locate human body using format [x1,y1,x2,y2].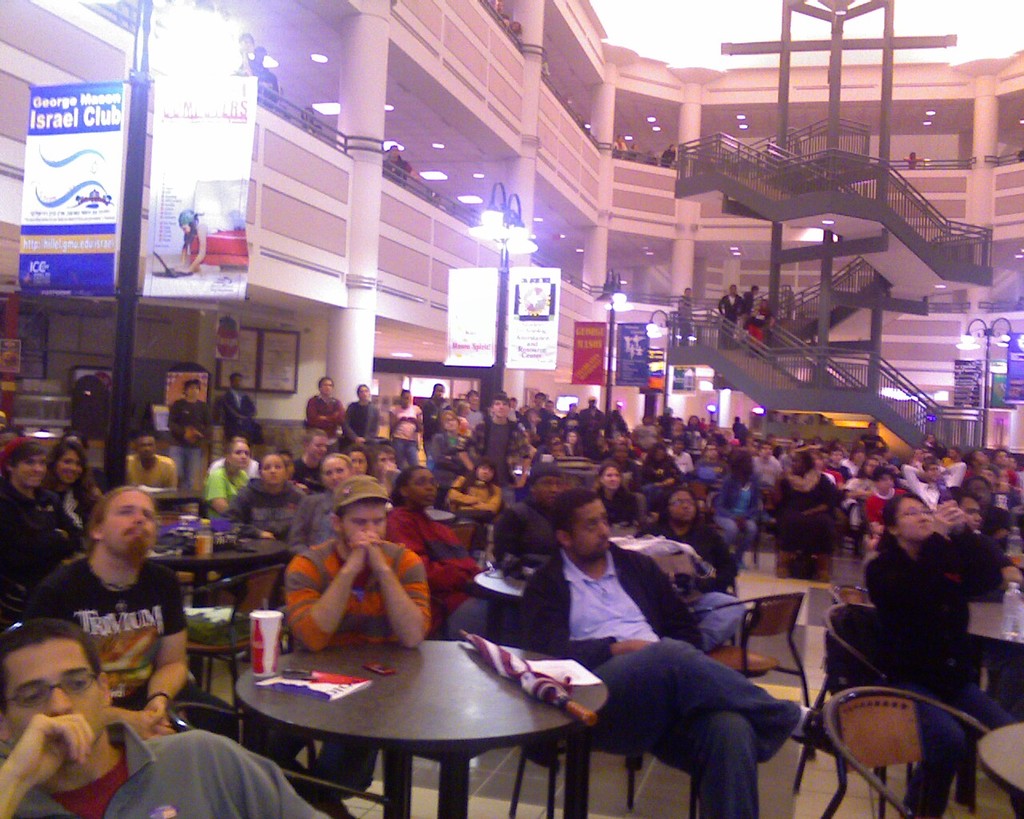
[179,209,206,271].
